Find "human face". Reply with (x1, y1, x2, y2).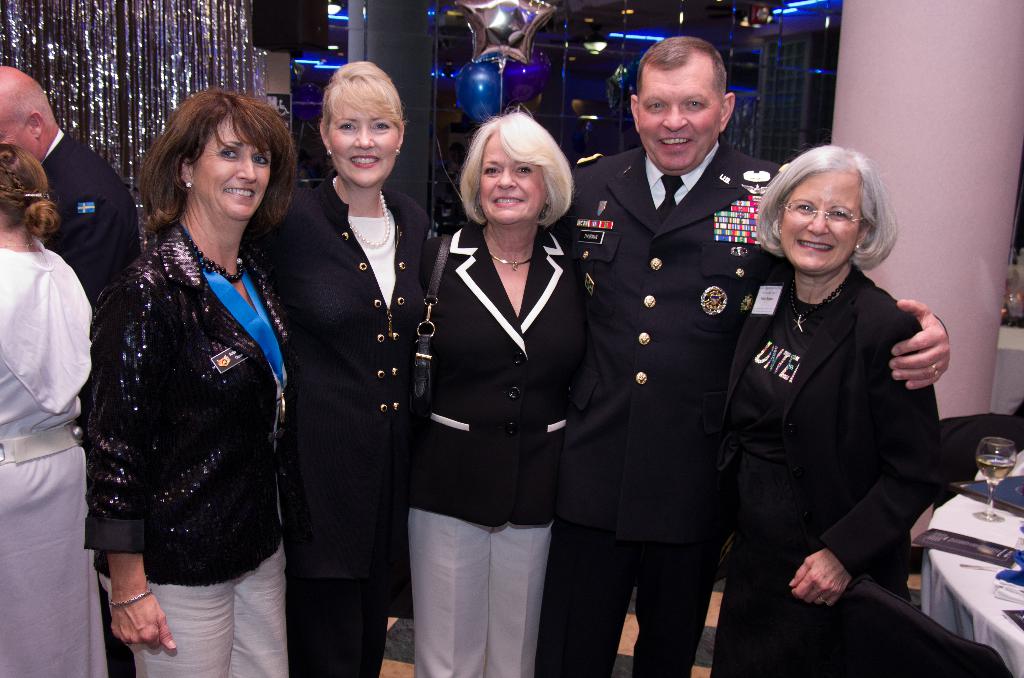
(781, 174, 858, 277).
